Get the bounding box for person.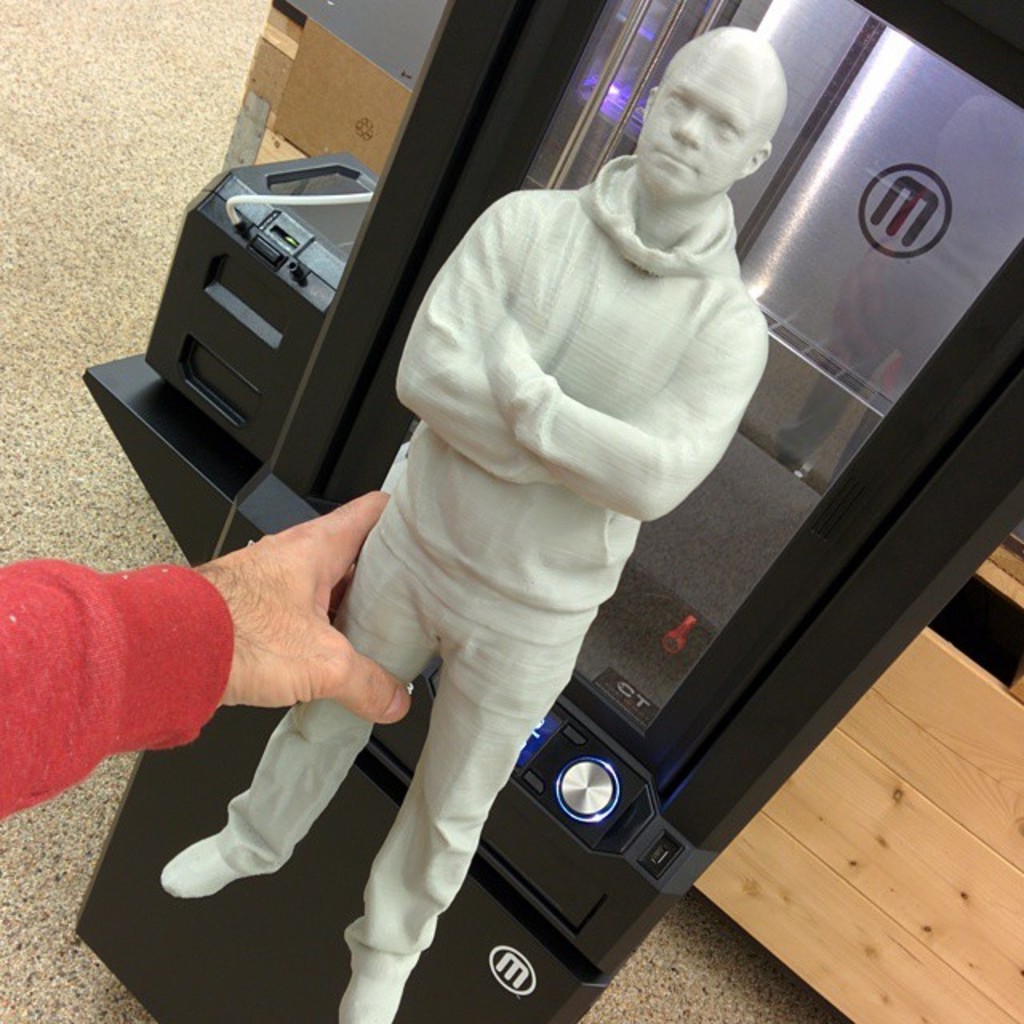
[left=0, top=482, right=394, bottom=821].
